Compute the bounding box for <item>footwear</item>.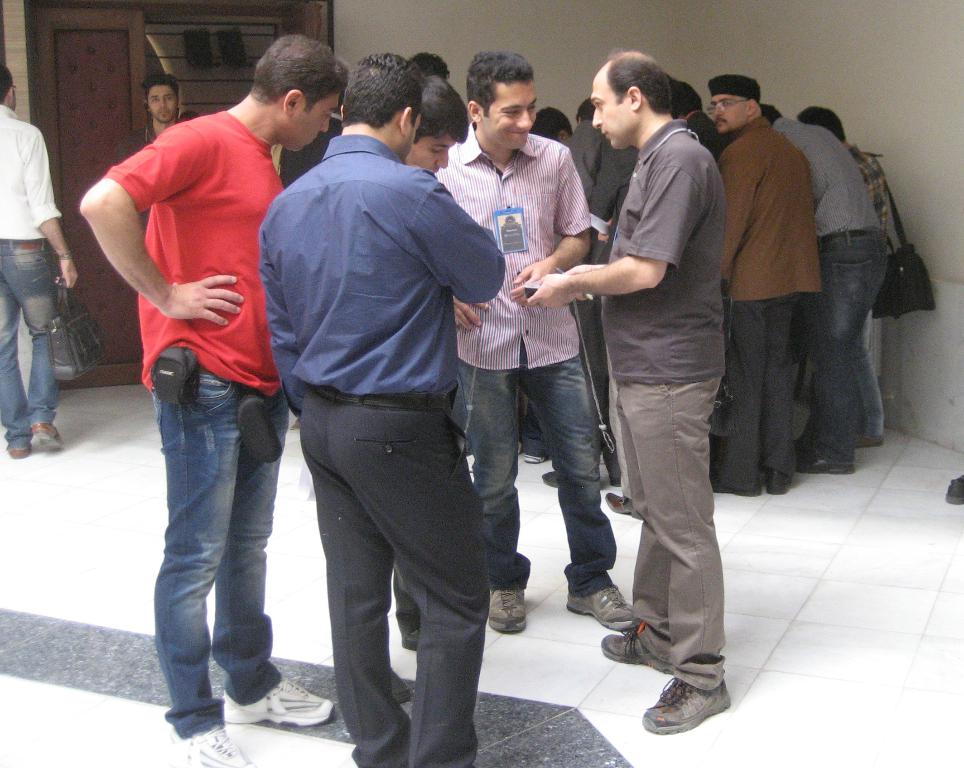
rect(606, 493, 630, 517).
